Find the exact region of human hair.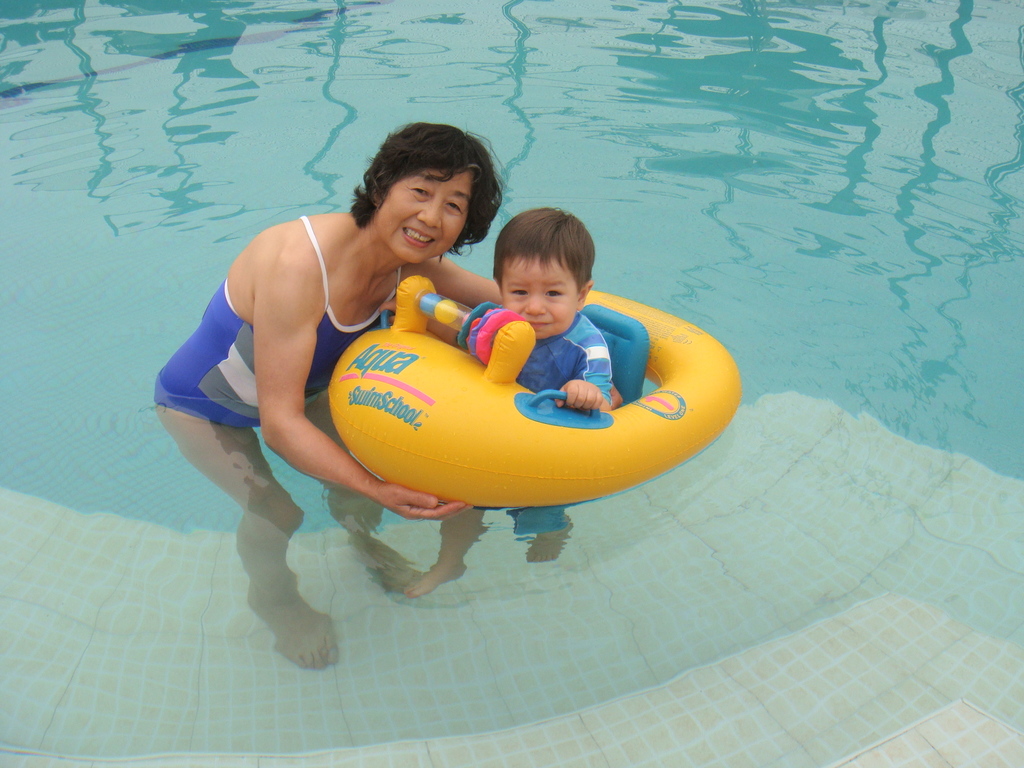
Exact region: 335:127:502:275.
